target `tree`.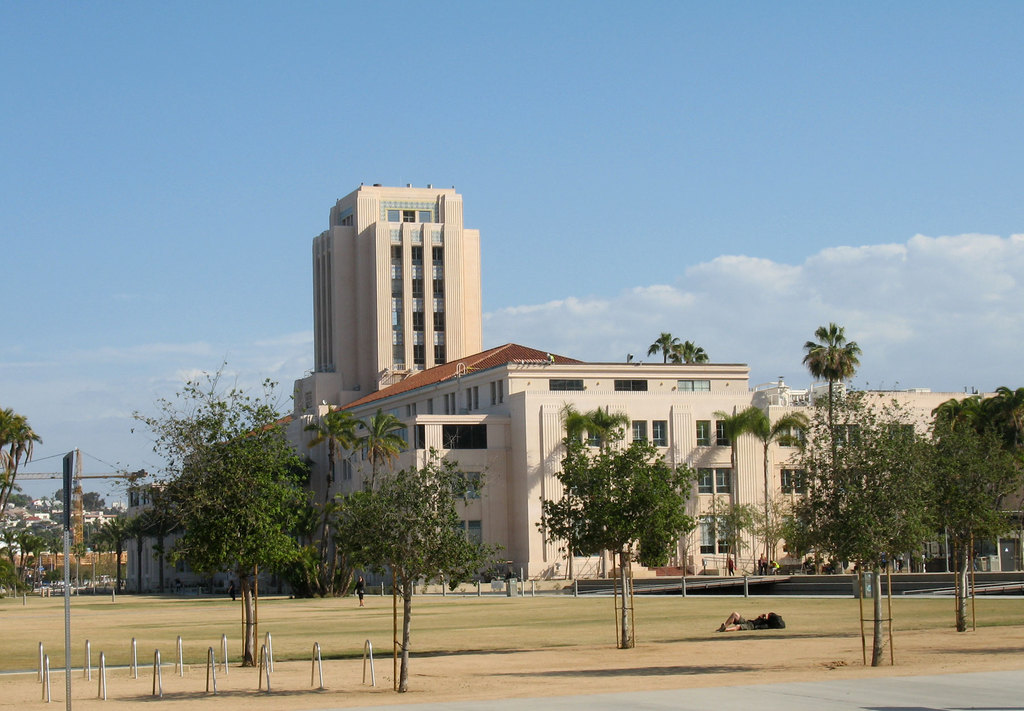
Target region: 641/338/716/373.
